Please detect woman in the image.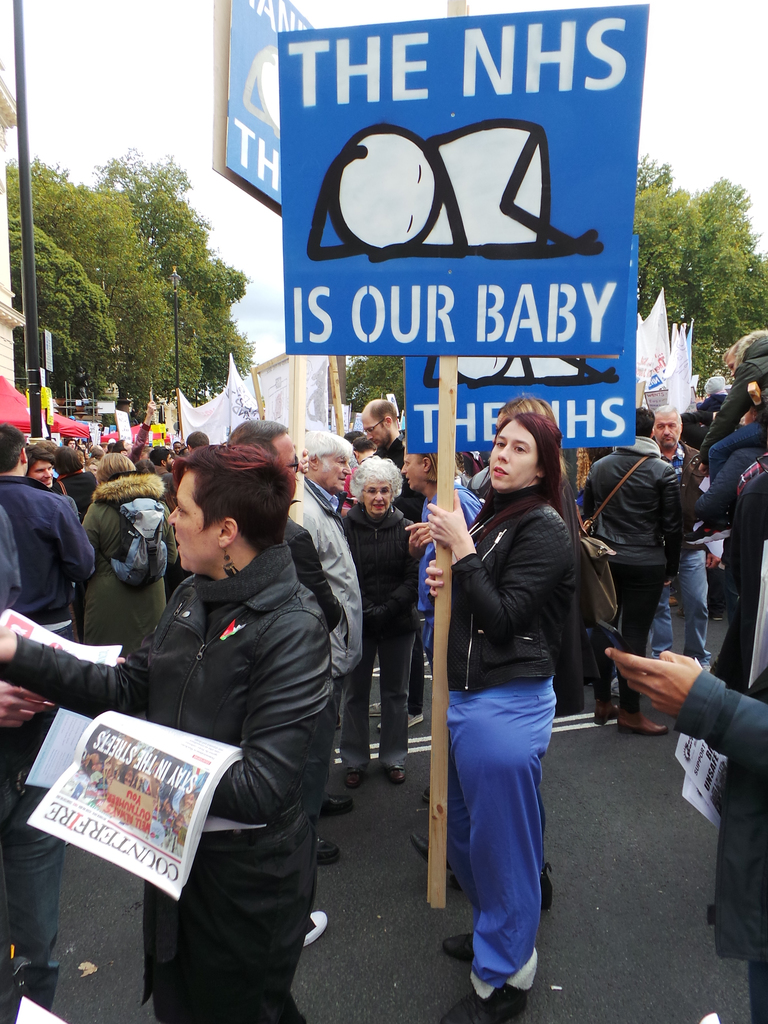
BBox(333, 455, 429, 793).
